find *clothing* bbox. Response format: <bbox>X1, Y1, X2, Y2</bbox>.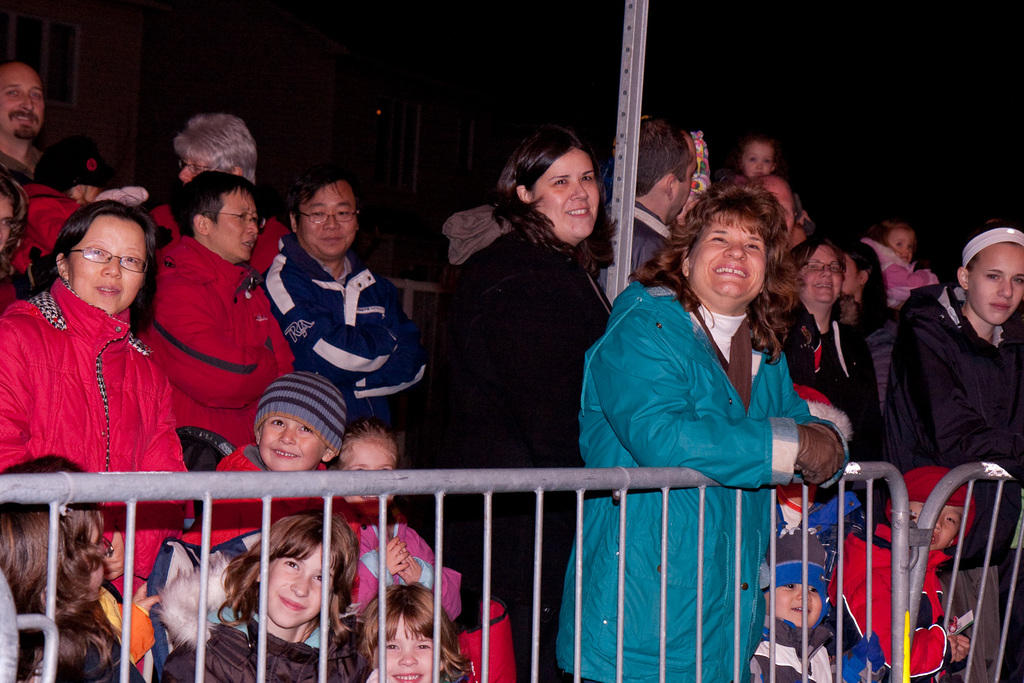
<bbox>860, 236, 927, 309</bbox>.
